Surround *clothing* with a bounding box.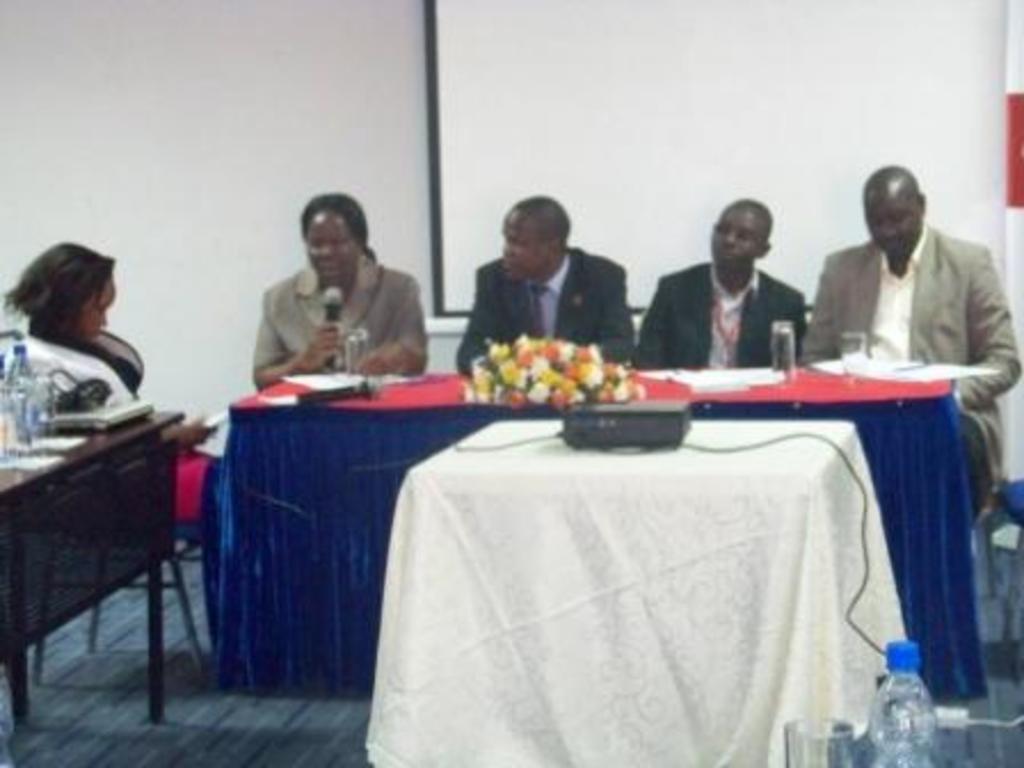
crop(450, 245, 633, 375).
